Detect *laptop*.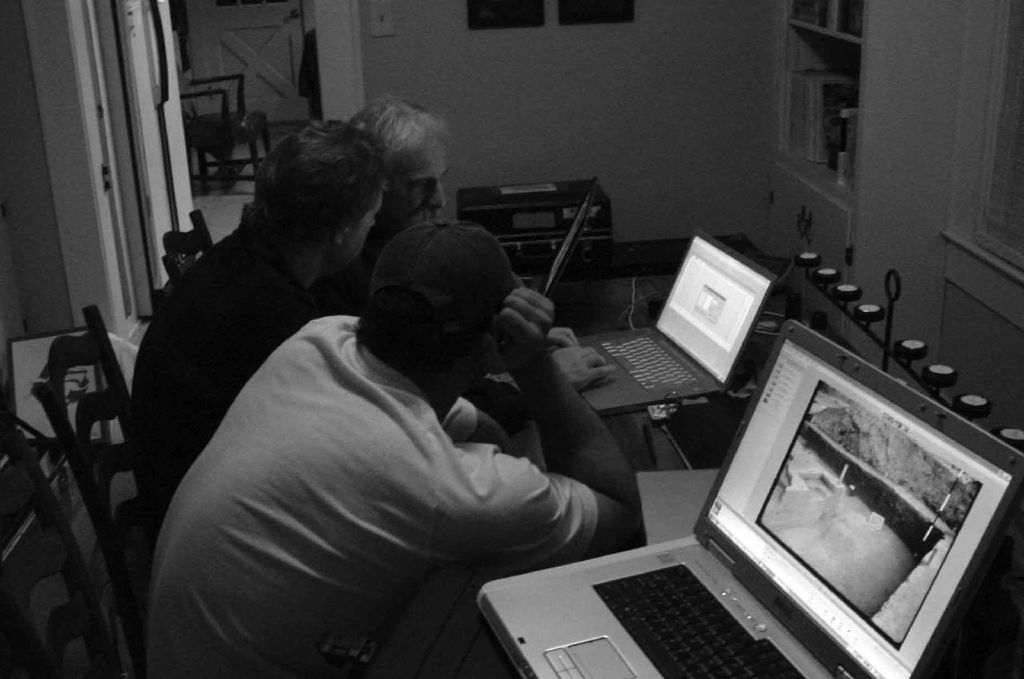
Detected at <region>544, 226, 778, 418</region>.
